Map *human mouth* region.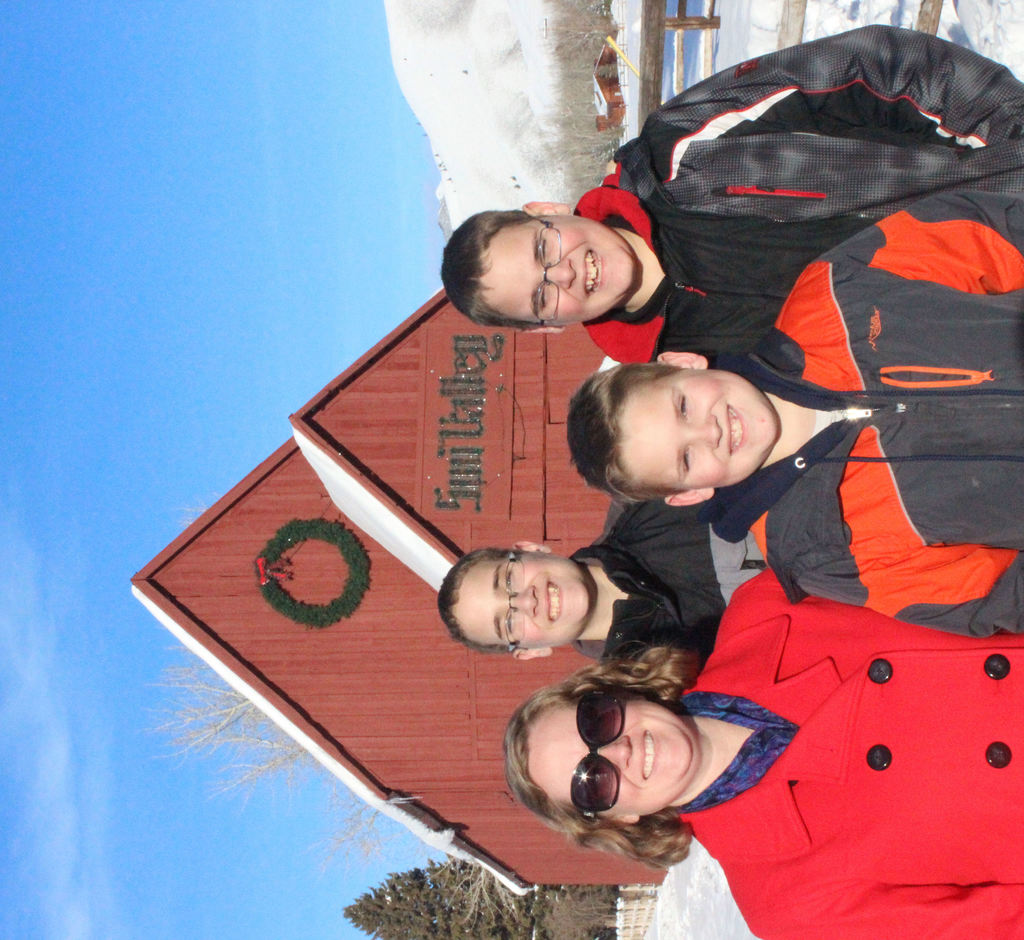
Mapped to left=577, top=250, right=605, bottom=299.
